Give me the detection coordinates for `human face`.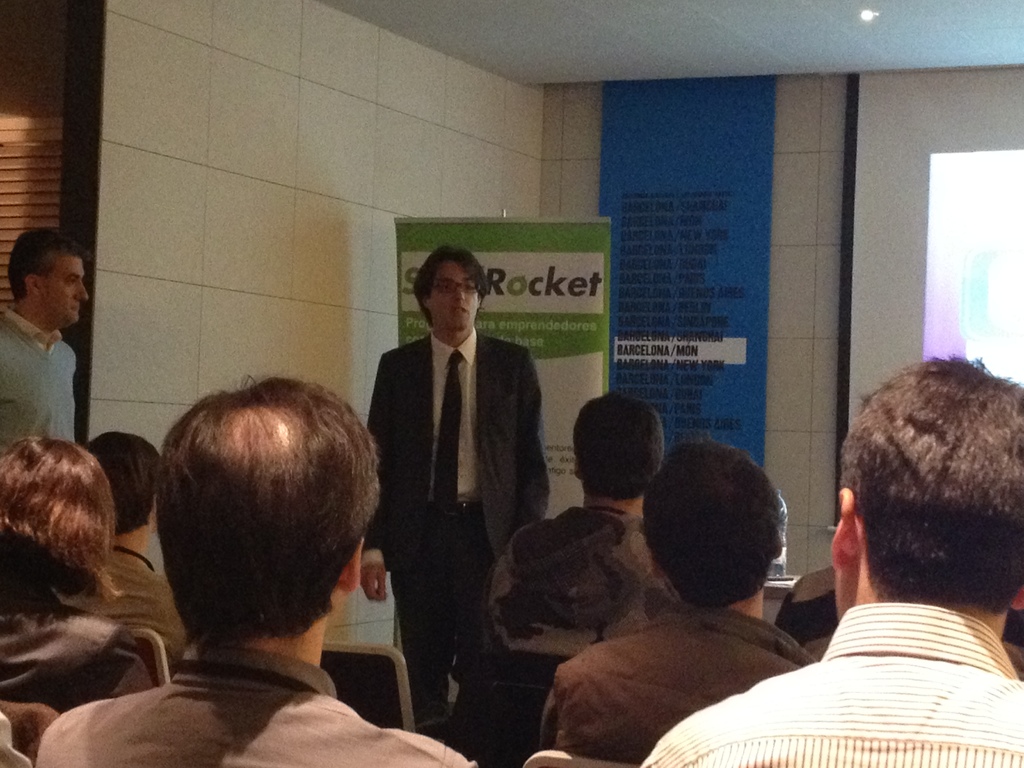
crop(40, 259, 92, 326).
